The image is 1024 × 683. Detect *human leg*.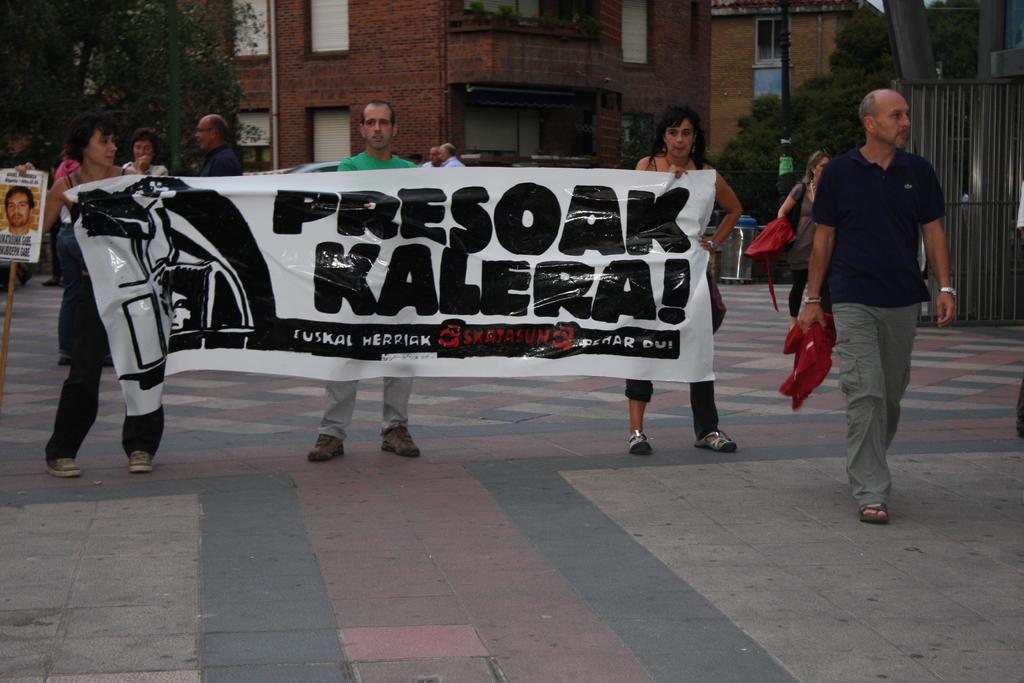
Detection: 308, 387, 346, 461.
